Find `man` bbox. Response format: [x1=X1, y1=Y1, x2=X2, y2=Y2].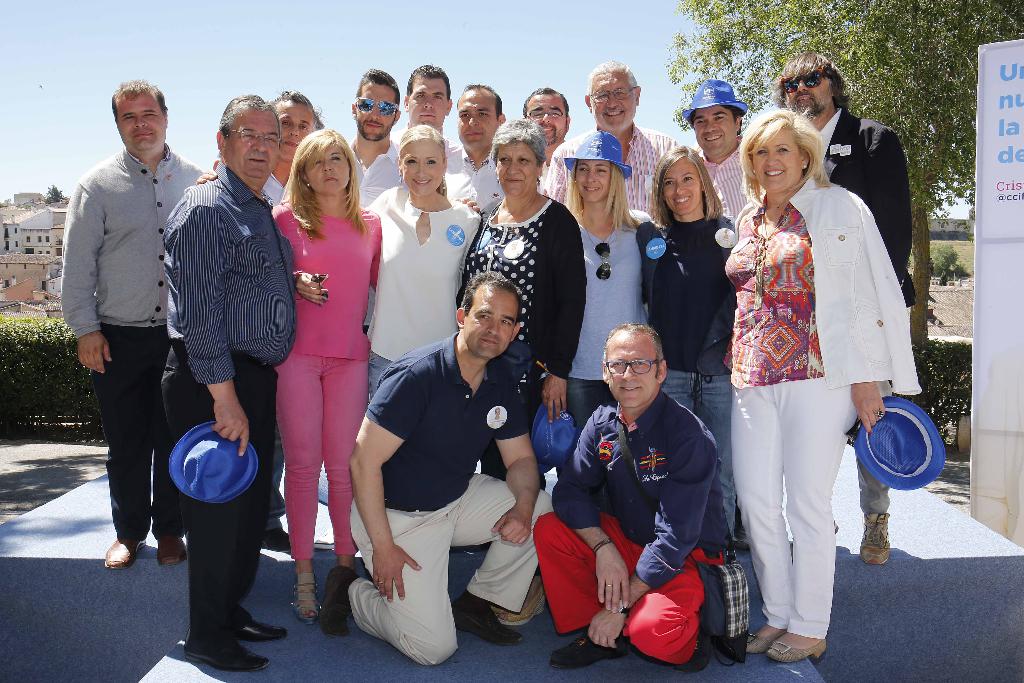
[x1=520, y1=84, x2=570, y2=192].
